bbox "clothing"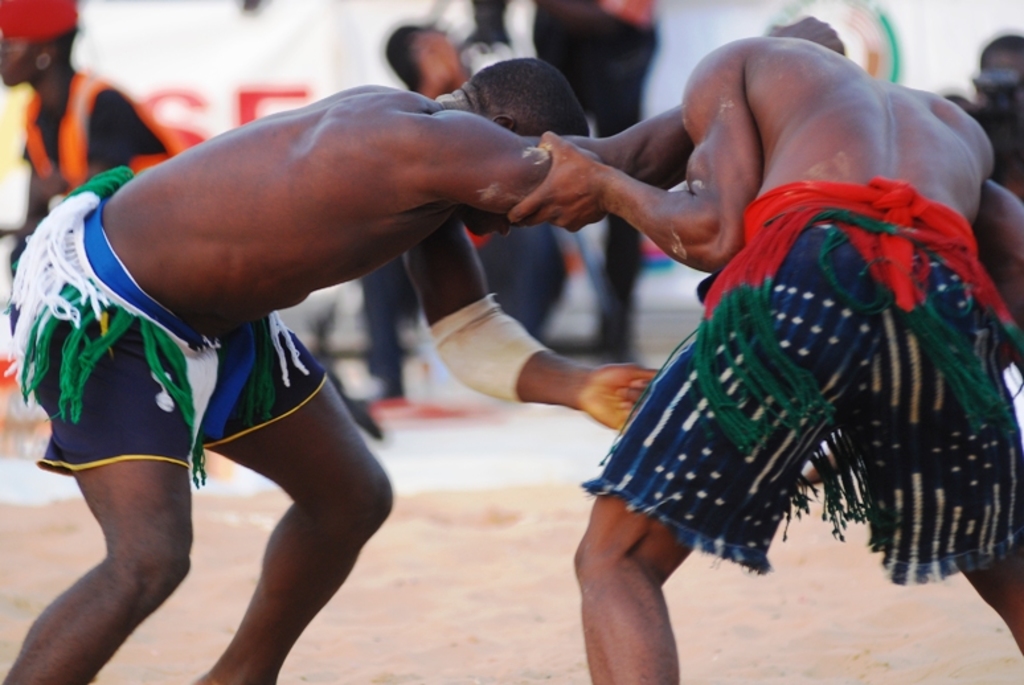
(528,0,651,348)
